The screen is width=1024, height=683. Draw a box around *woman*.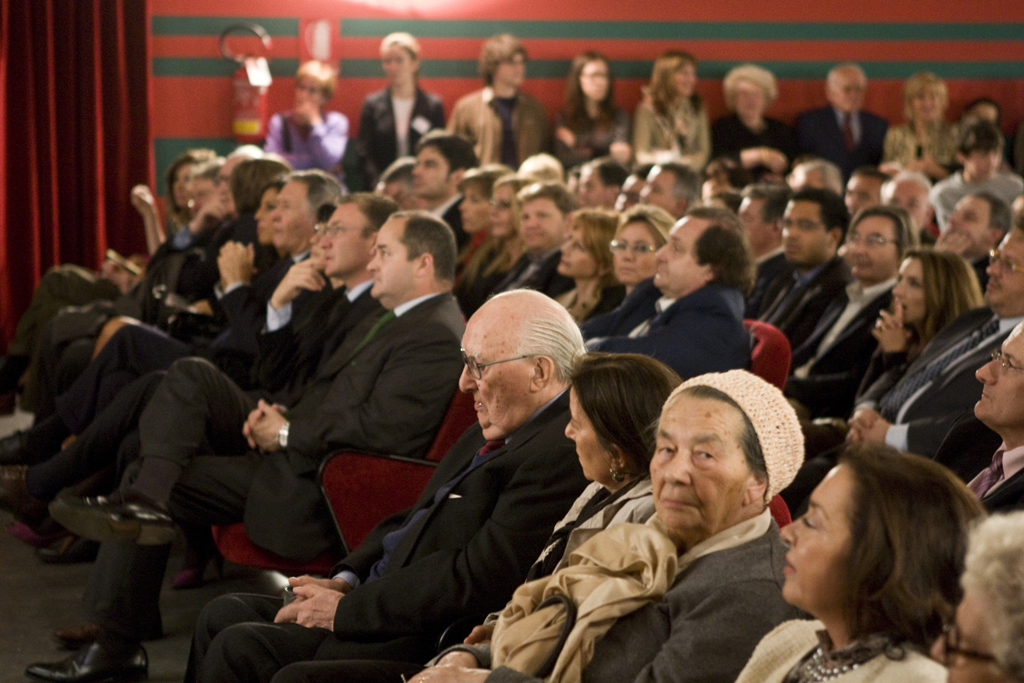
(549, 53, 626, 169).
